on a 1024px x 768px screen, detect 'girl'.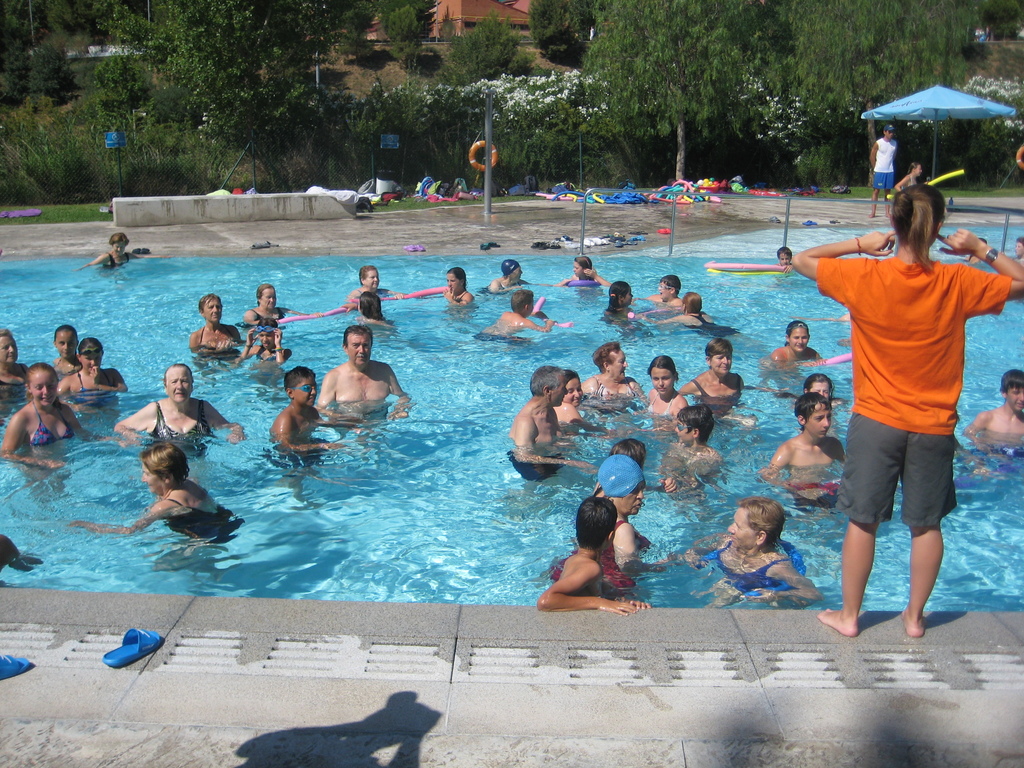
0,364,90,468.
